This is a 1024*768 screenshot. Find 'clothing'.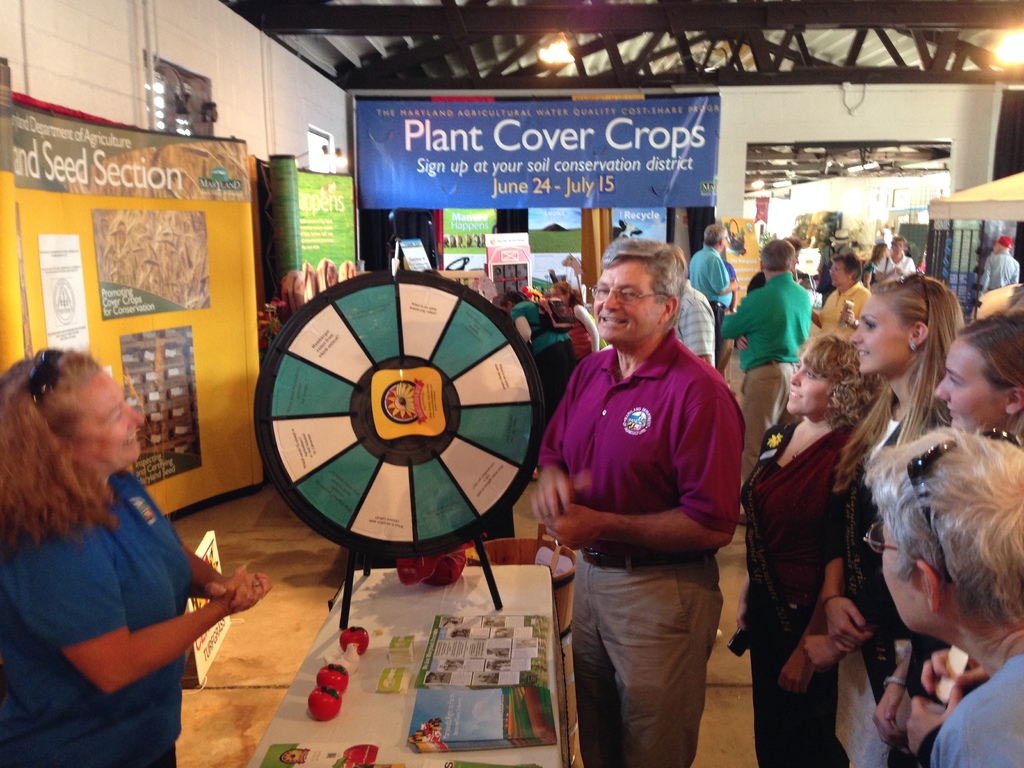
Bounding box: <box>812,277,867,348</box>.
